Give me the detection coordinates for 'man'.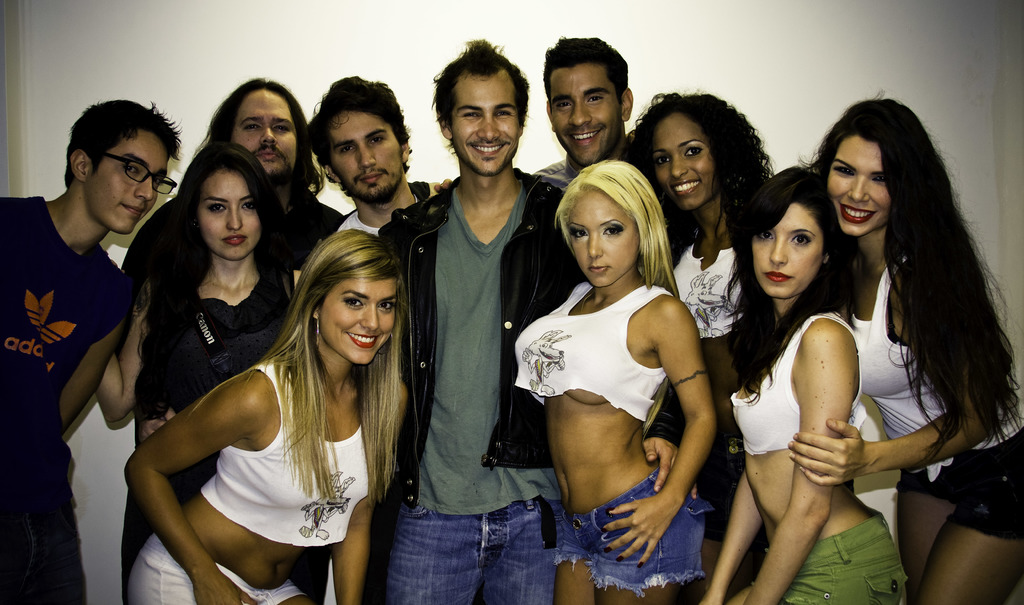
left=111, top=80, right=351, bottom=305.
